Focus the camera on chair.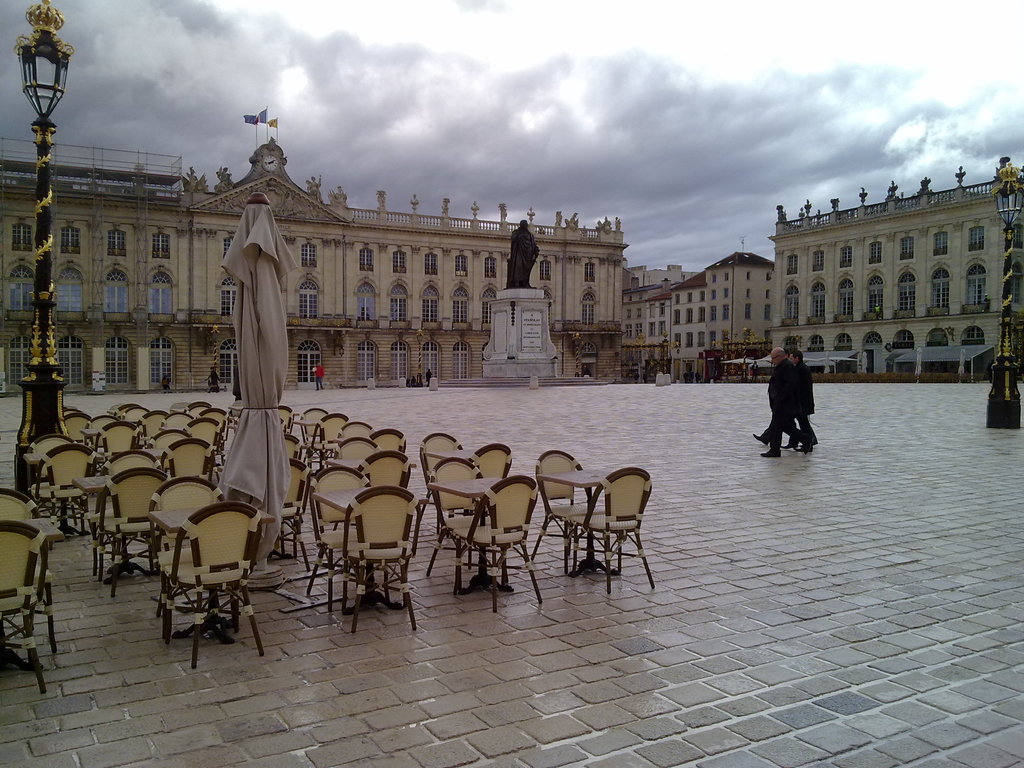
Focus region: detection(98, 420, 138, 471).
